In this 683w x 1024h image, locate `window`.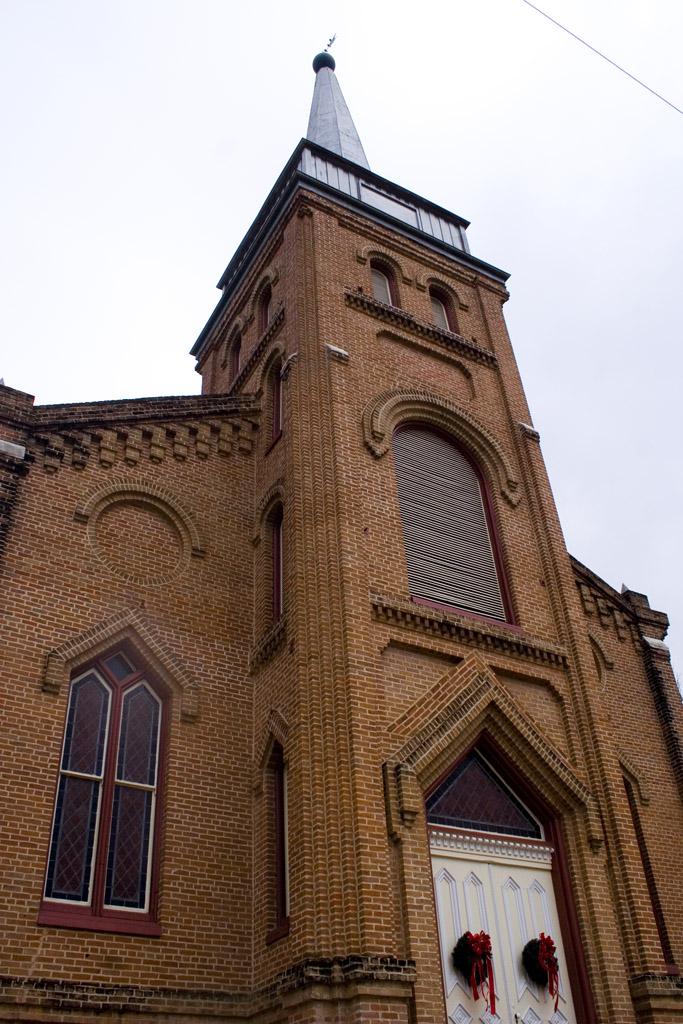
Bounding box: box(430, 294, 453, 329).
